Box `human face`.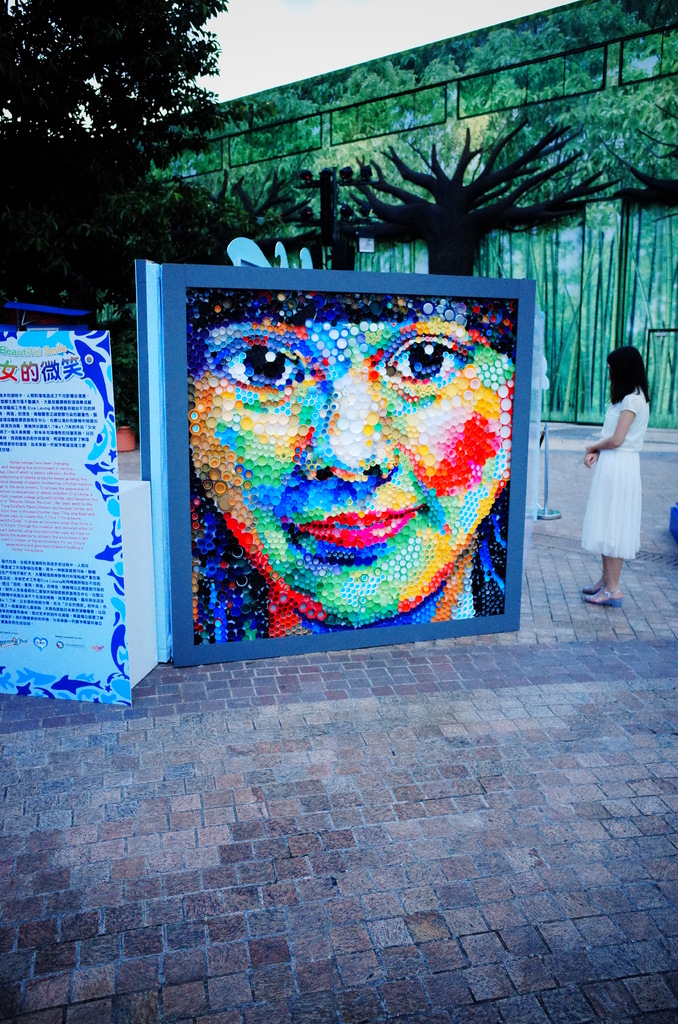
crop(188, 321, 511, 623).
